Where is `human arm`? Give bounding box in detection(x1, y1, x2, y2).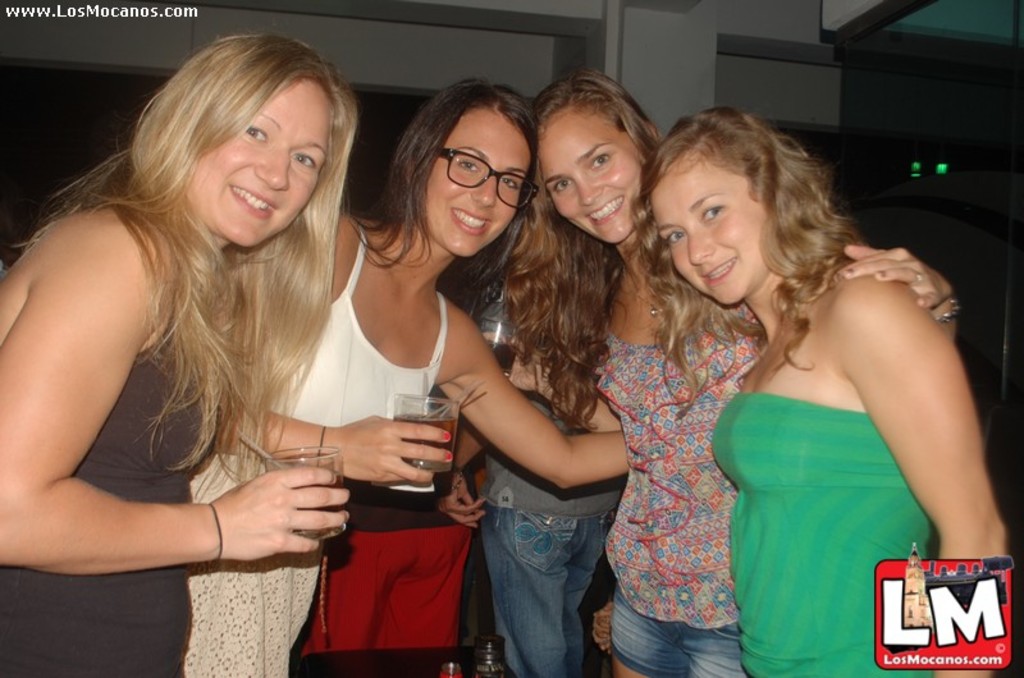
detection(0, 198, 358, 565).
